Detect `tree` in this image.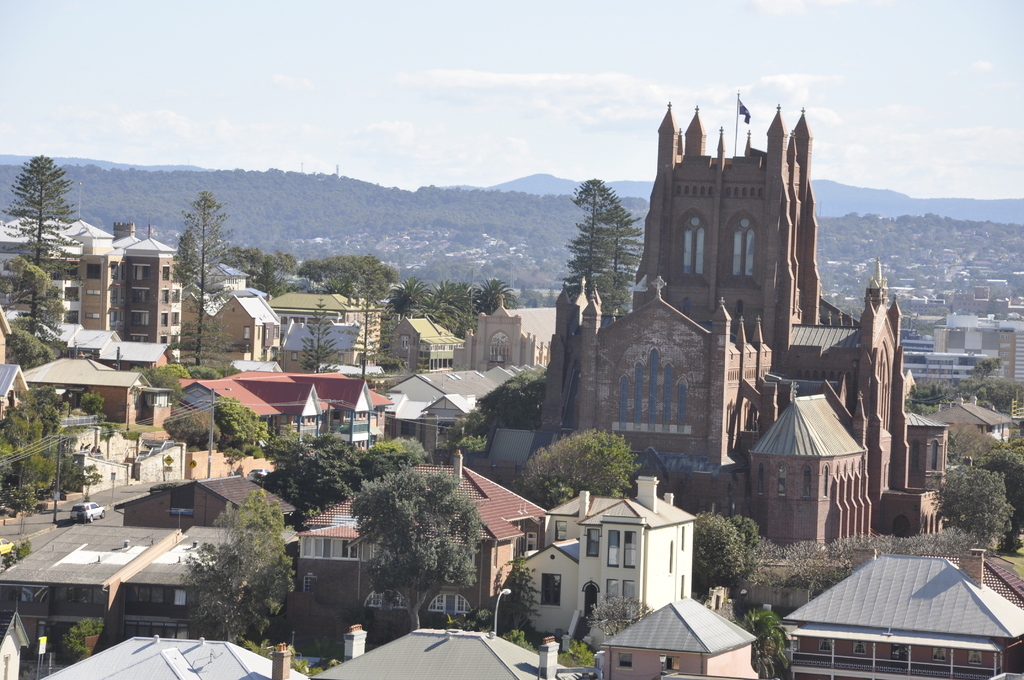
Detection: detection(450, 555, 542, 645).
